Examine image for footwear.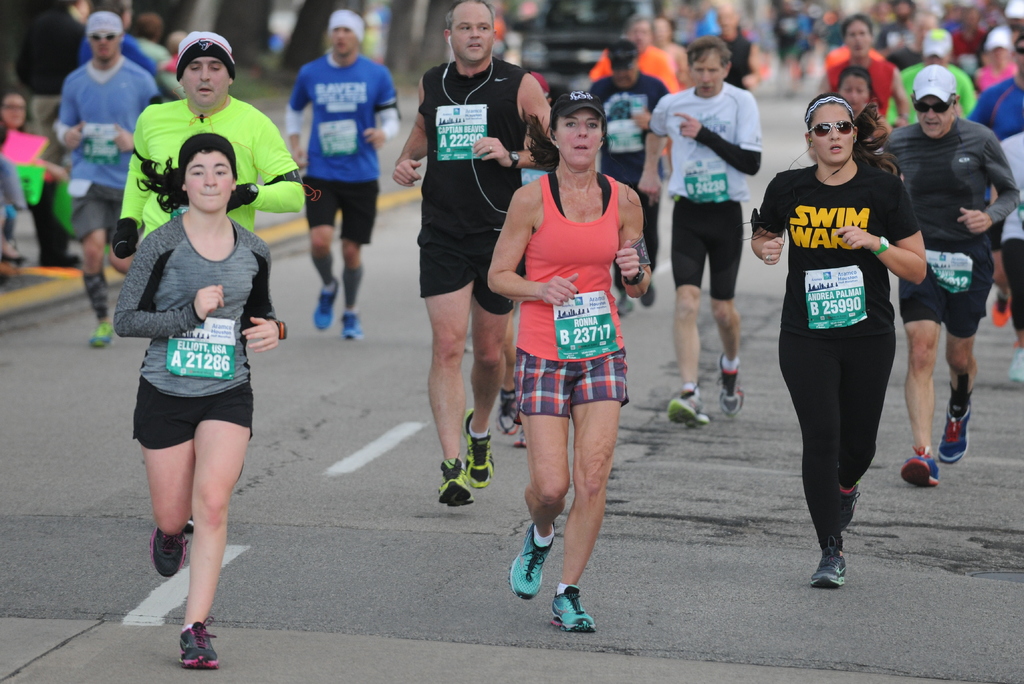
Examination result: detection(549, 585, 596, 635).
